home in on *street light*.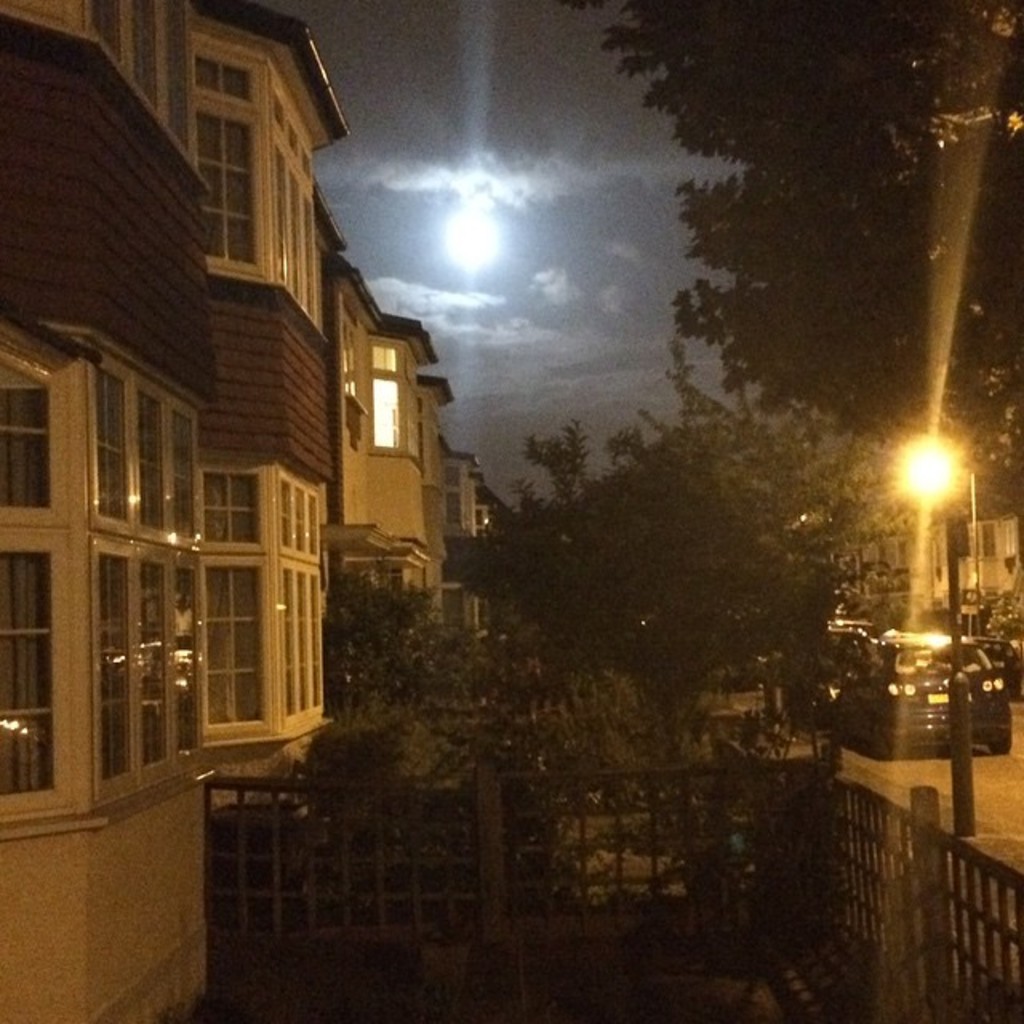
Homed in at 894 426 963 824.
